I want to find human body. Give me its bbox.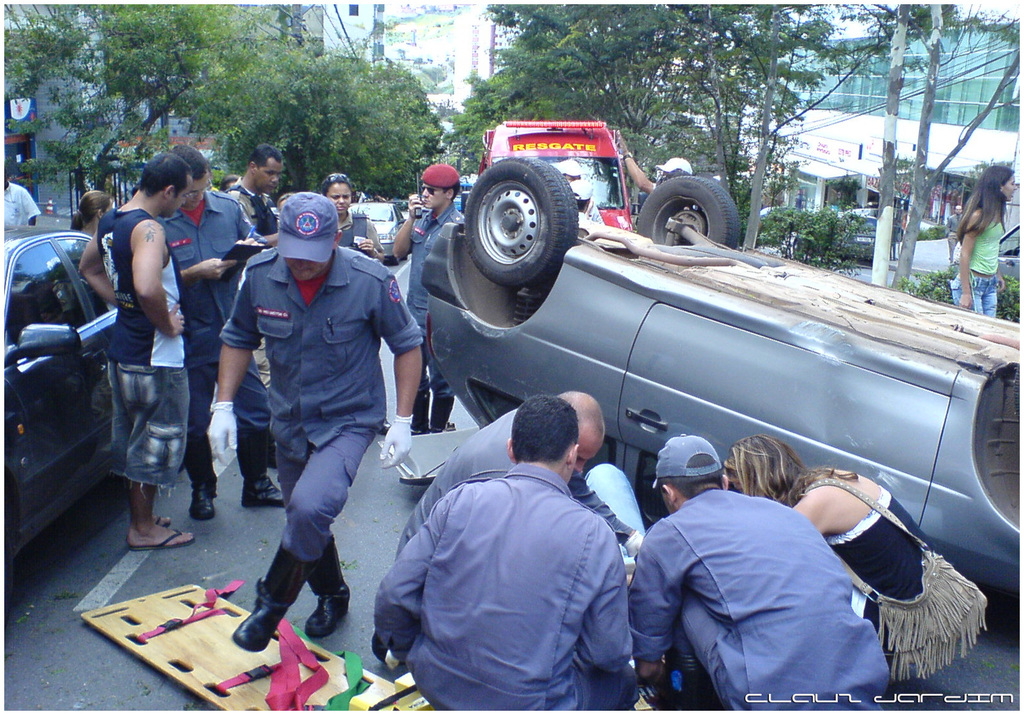
pyautogui.locateOnScreen(163, 191, 287, 521).
